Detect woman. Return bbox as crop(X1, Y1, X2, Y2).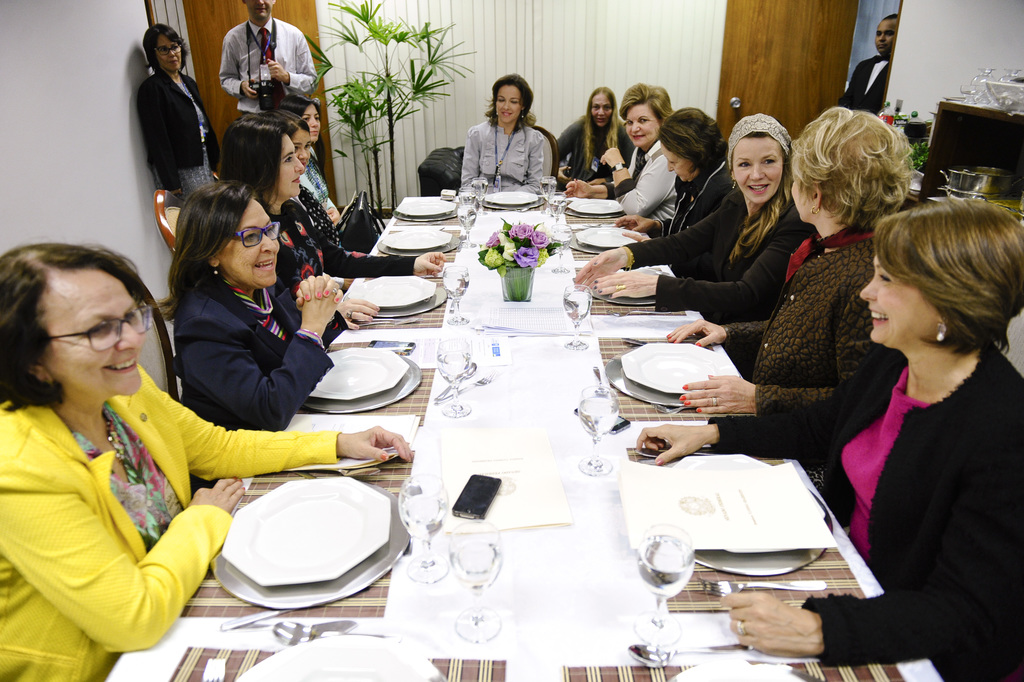
crop(223, 115, 457, 341).
